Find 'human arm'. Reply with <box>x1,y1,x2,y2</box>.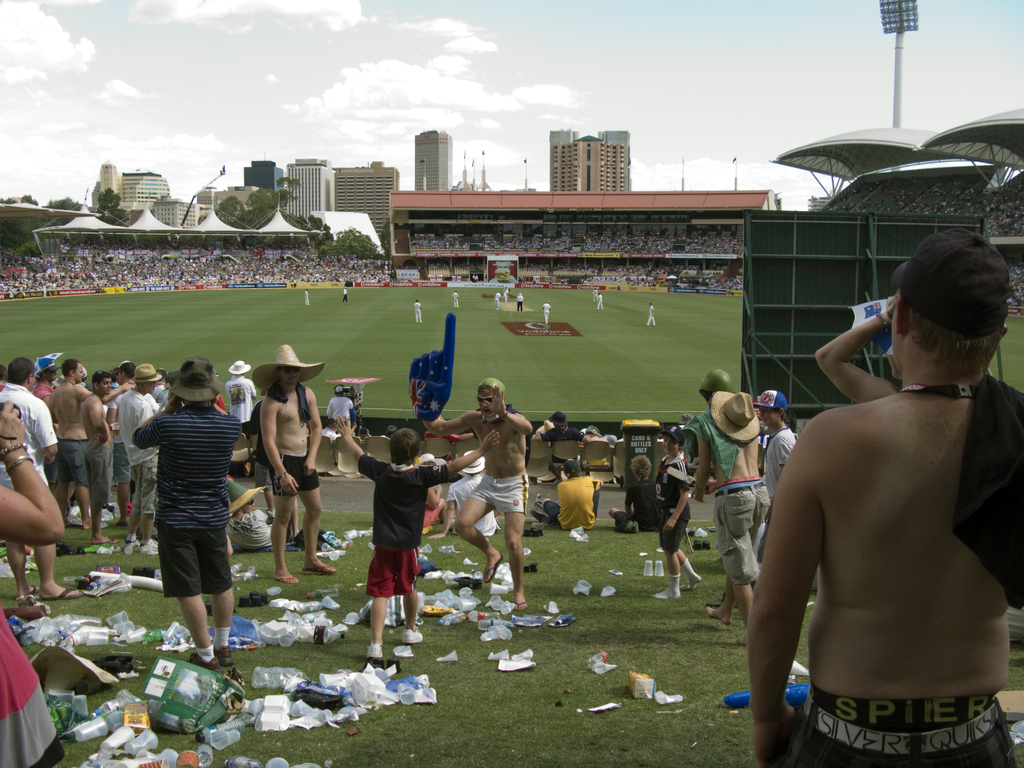
<box>776,435,794,472</box>.
